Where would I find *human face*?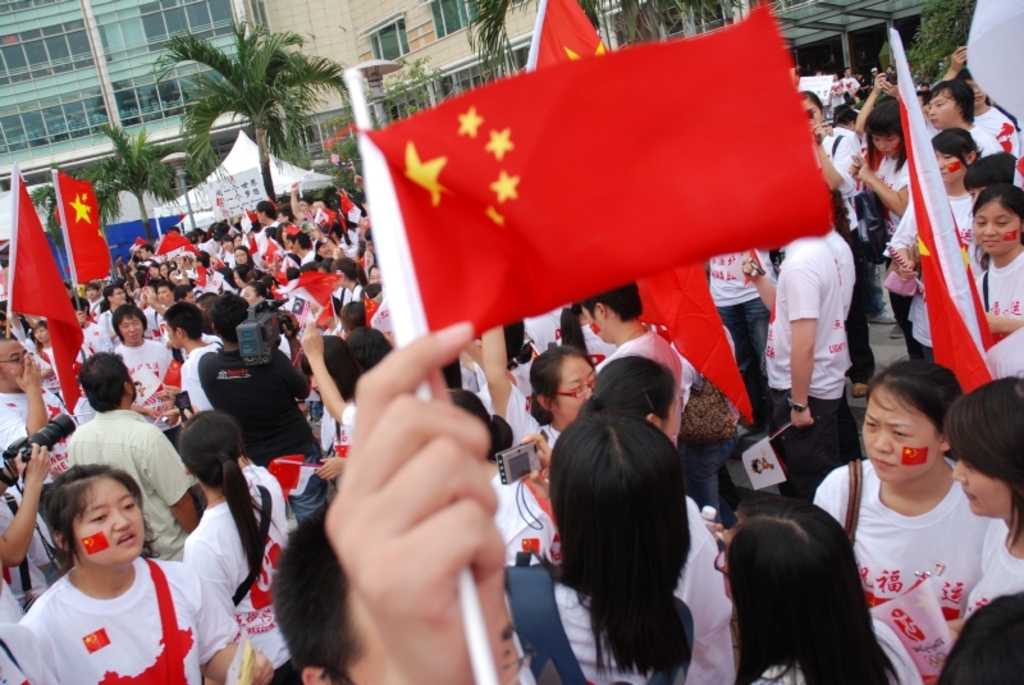
At bbox(856, 394, 941, 479).
